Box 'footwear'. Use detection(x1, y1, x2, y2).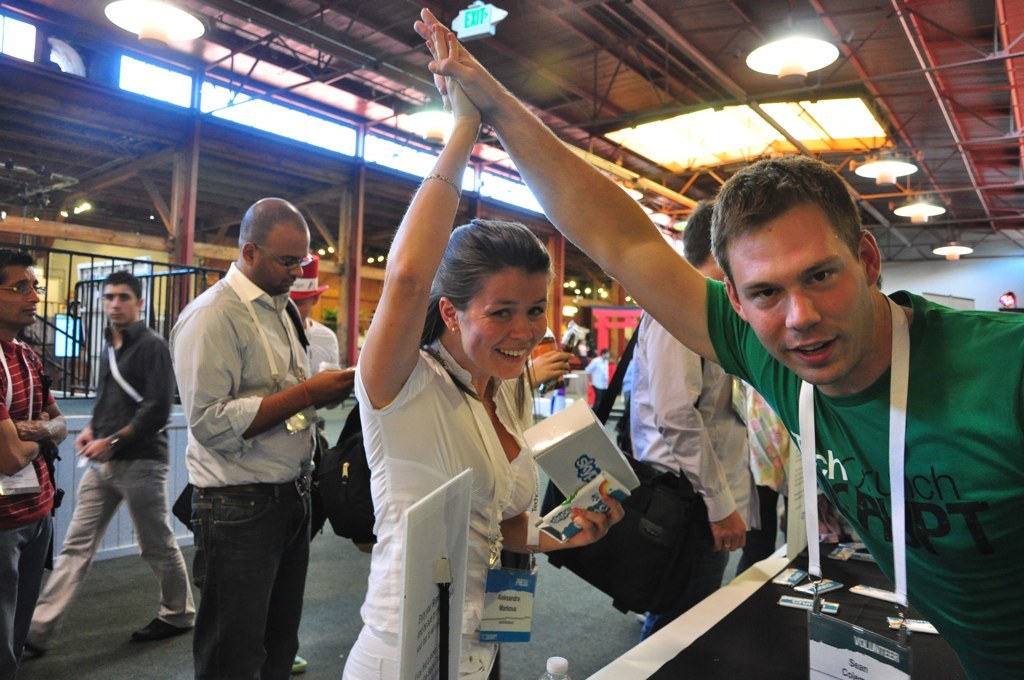
detection(293, 650, 310, 671).
